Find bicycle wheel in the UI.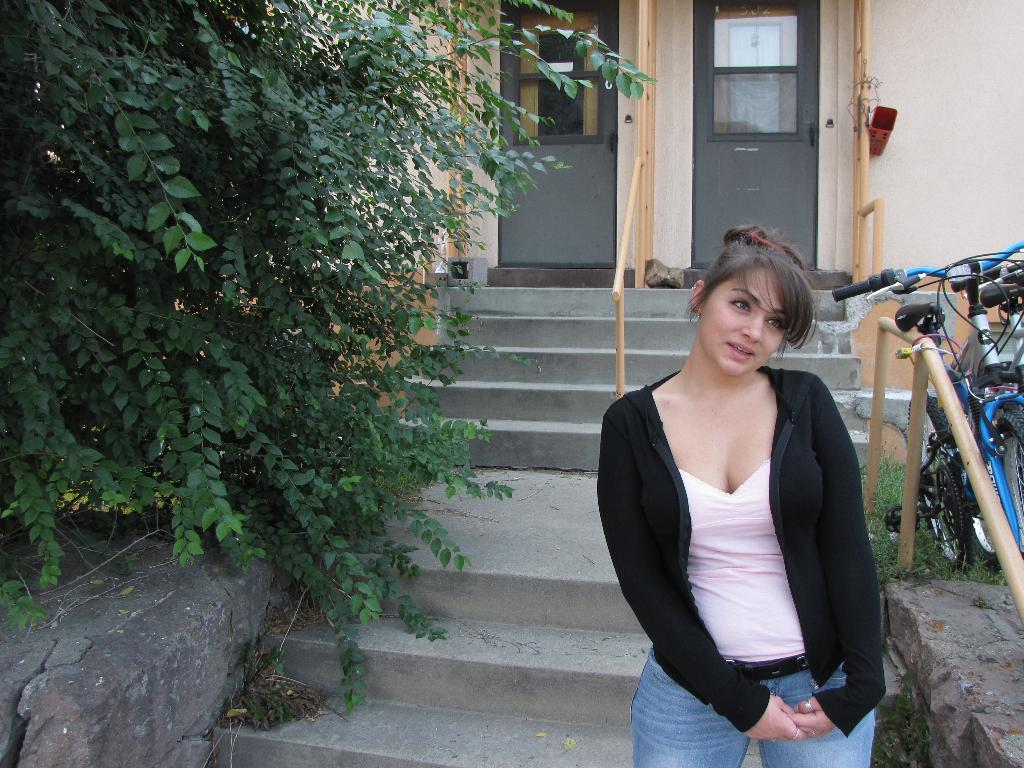
UI element at x1=993 y1=405 x2=1023 y2=560.
